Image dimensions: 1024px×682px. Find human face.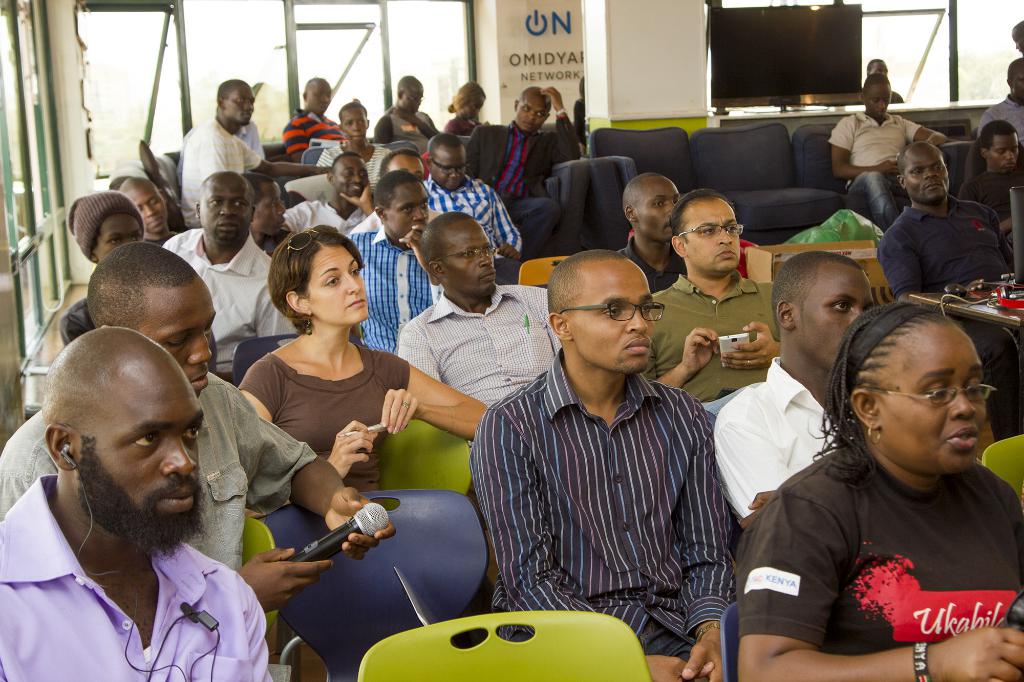
crop(868, 92, 890, 115).
